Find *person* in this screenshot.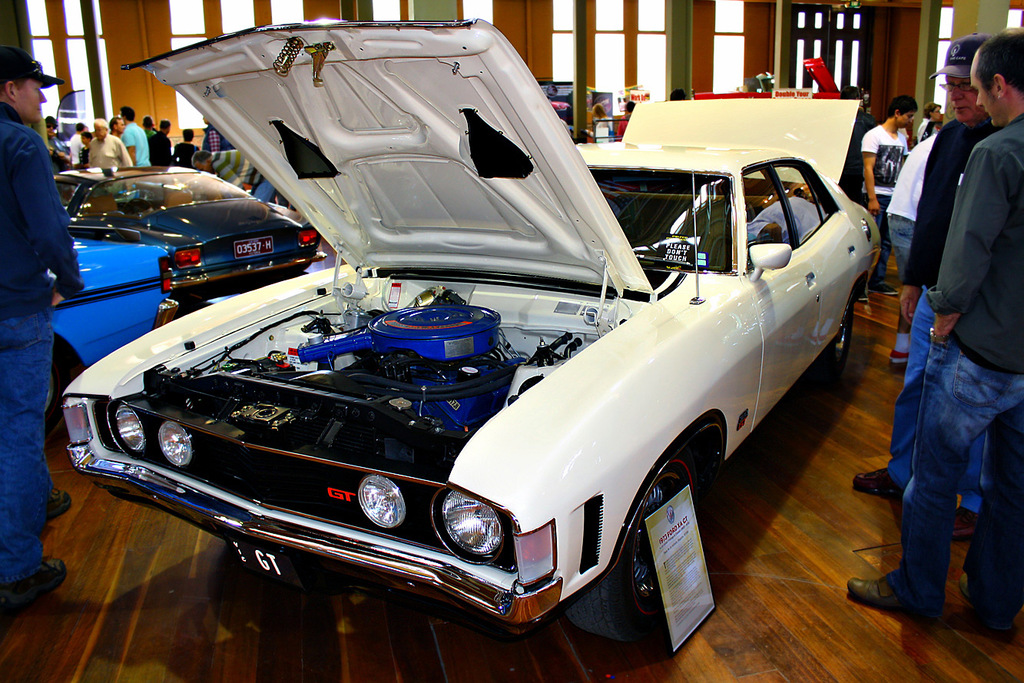
The bounding box for *person* is <region>615, 101, 633, 140</region>.
